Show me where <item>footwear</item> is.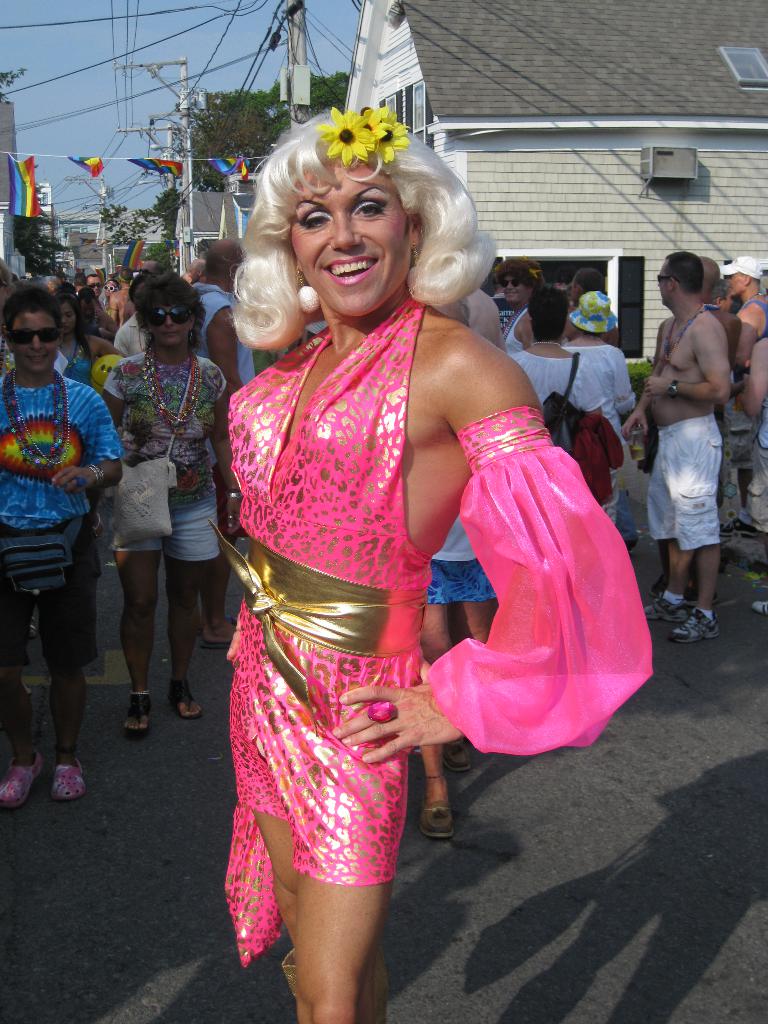
<item>footwear</item> is at region(28, 616, 37, 637).
